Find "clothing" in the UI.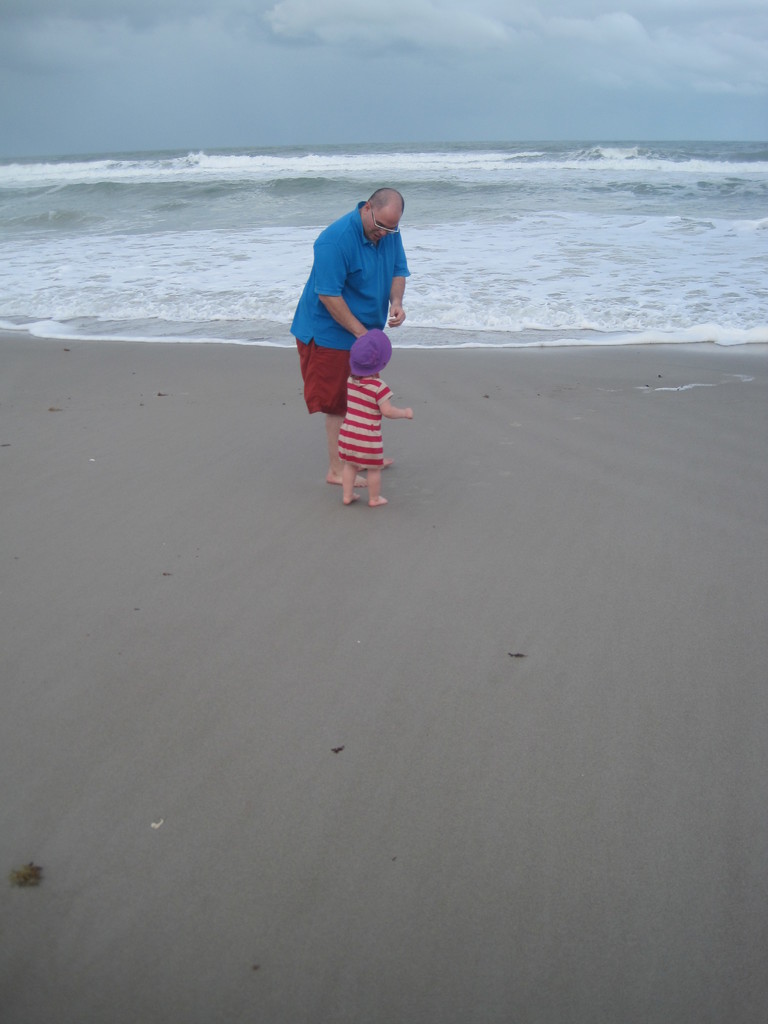
UI element at bbox=[333, 376, 389, 470].
